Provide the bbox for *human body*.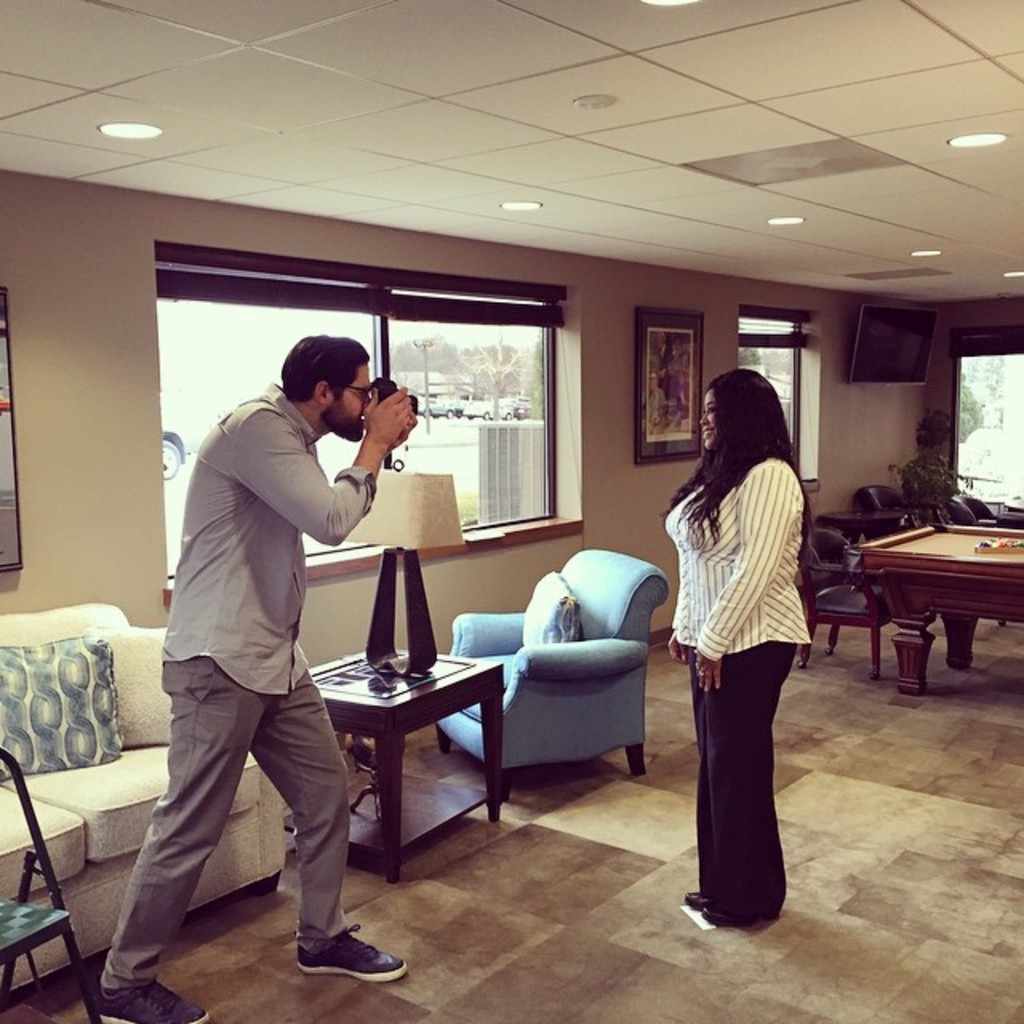
667,453,805,930.
